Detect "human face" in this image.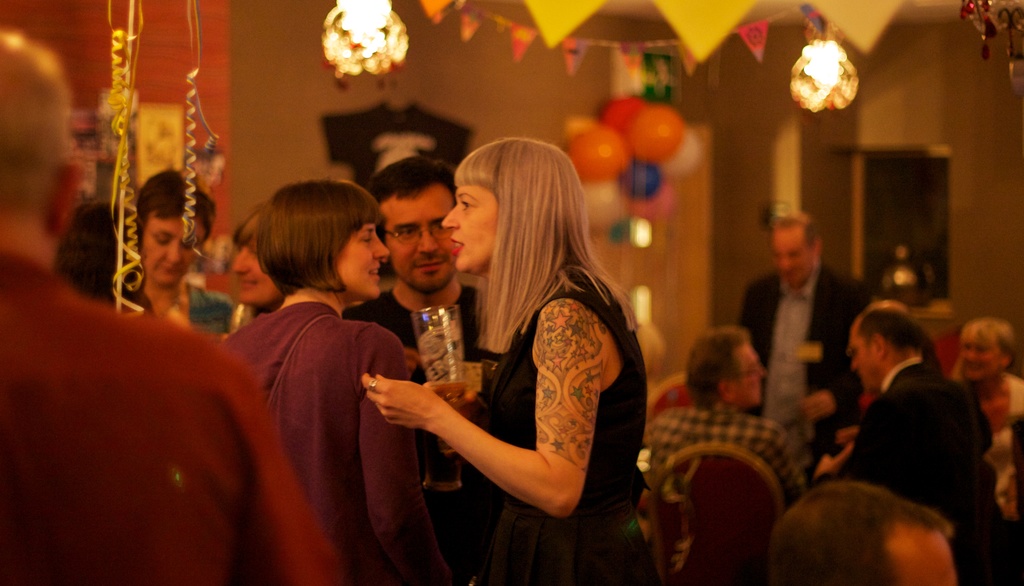
Detection: [left=229, top=236, right=278, bottom=311].
